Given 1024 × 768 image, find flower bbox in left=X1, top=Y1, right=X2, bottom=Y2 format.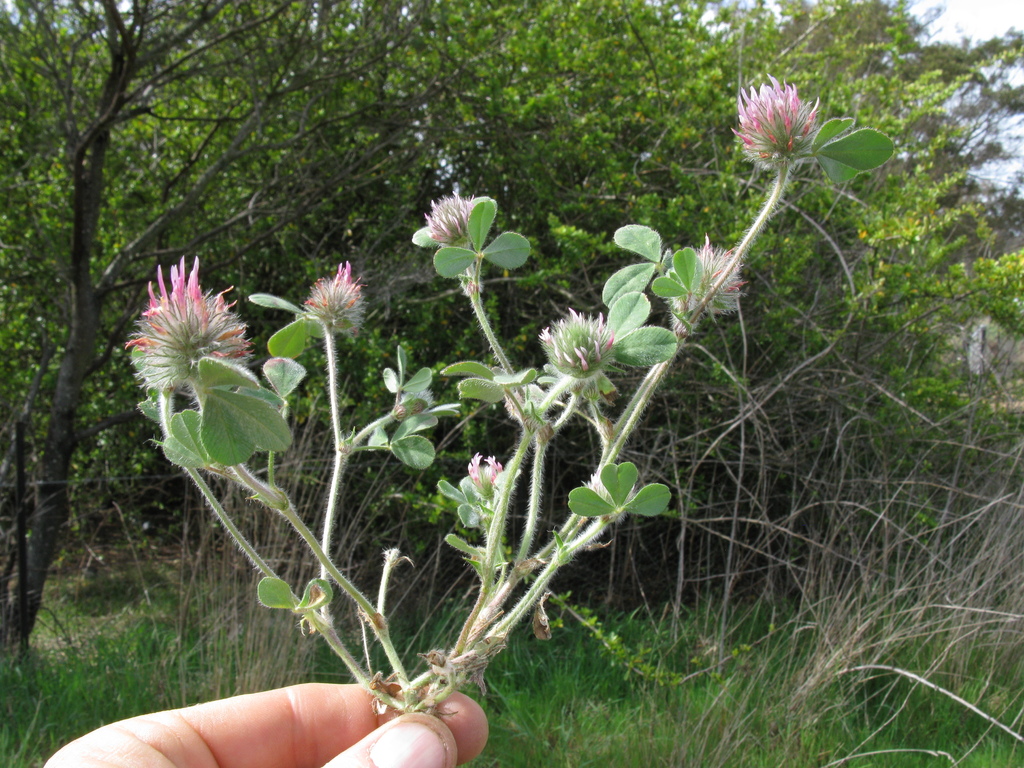
left=728, top=68, right=848, bottom=173.
